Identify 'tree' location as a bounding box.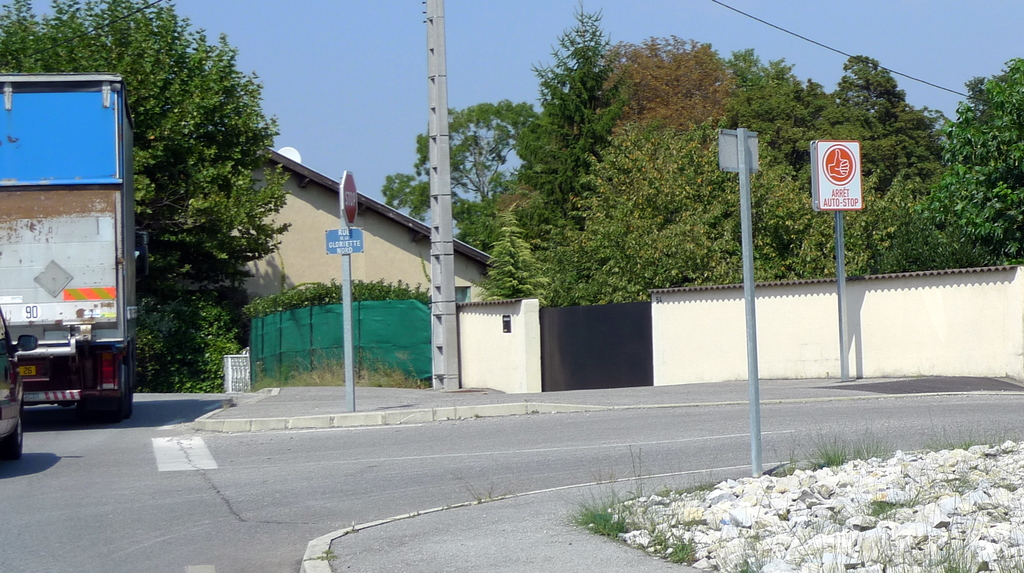
locate(0, 0, 291, 389).
